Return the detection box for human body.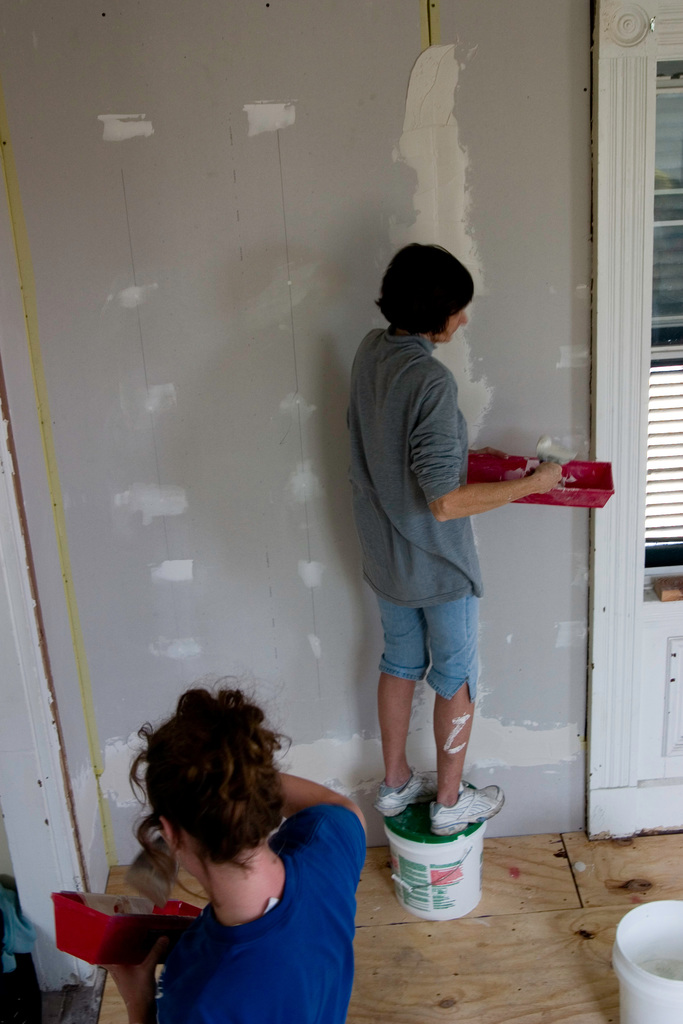
region(348, 252, 525, 873).
